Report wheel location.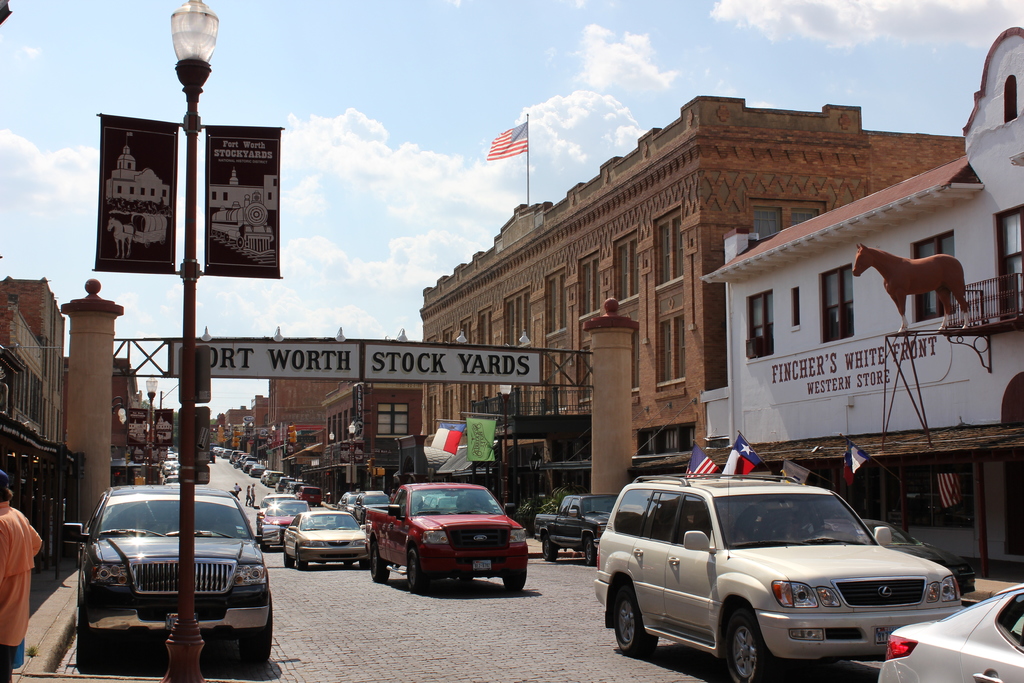
Report: [212, 231, 218, 238].
